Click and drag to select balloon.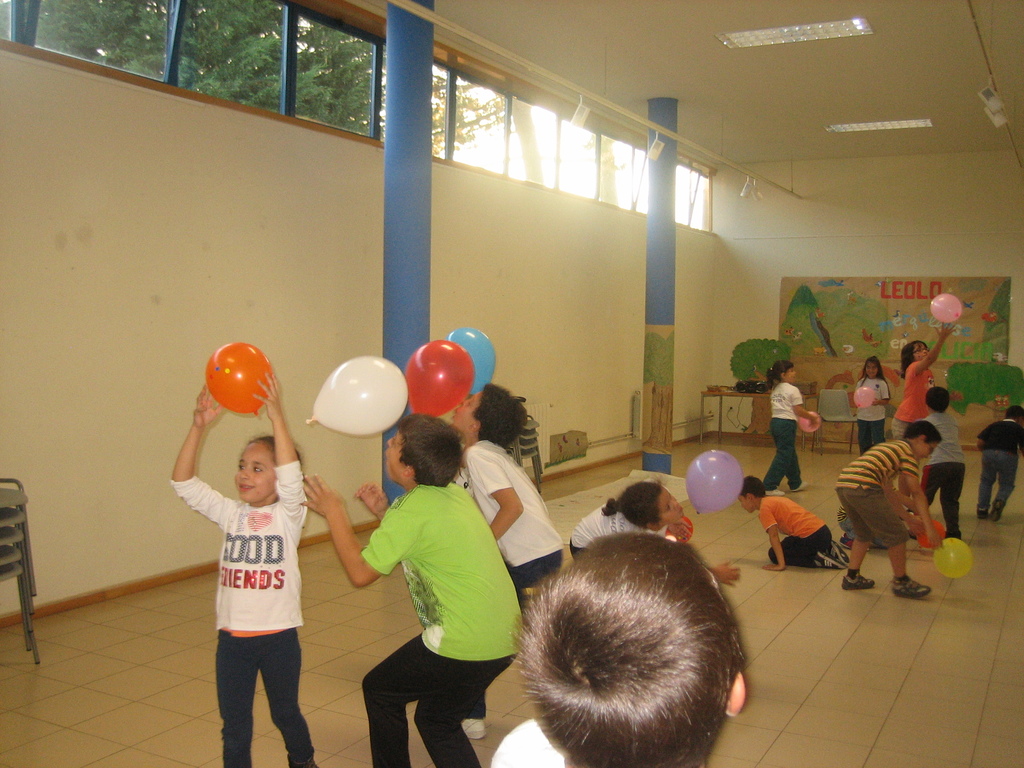
Selection: (left=855, top=383, right=876, bottom=413).
